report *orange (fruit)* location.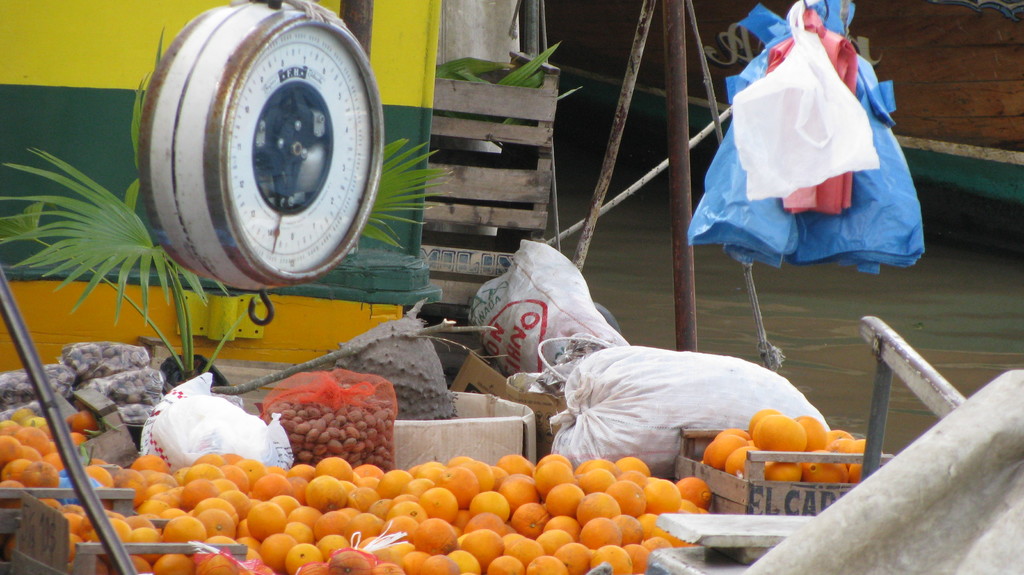
Report: region(232, 466, 256, 490).
